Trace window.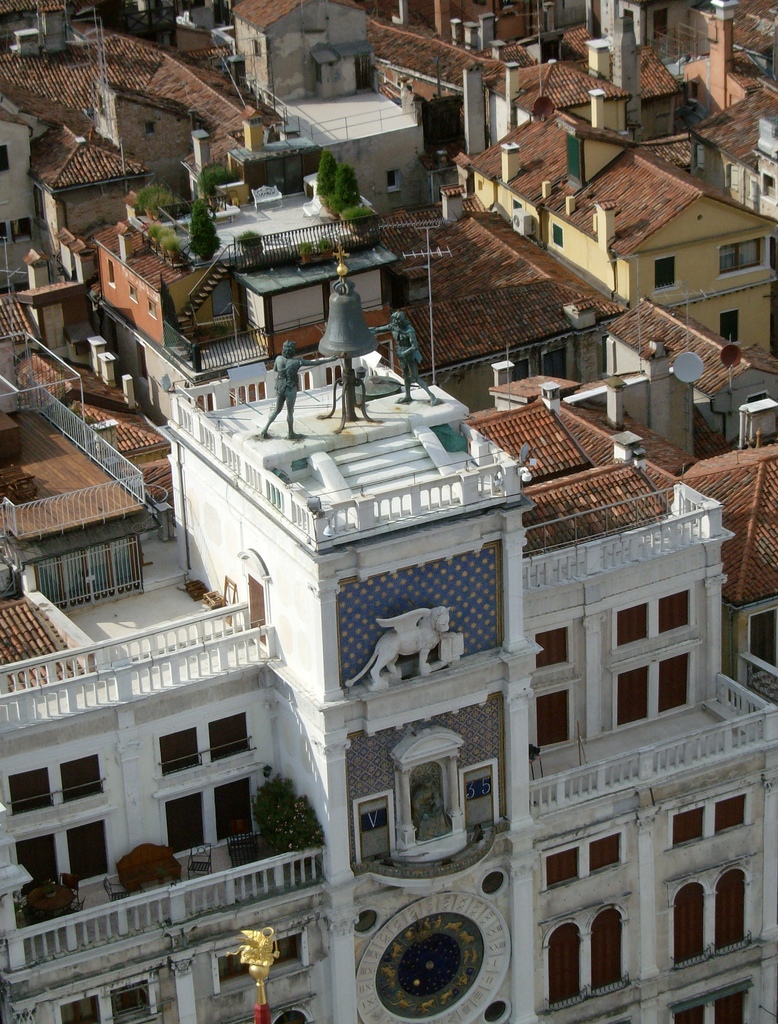
Traced to <region>58, 994, 105, 1023</region>.
